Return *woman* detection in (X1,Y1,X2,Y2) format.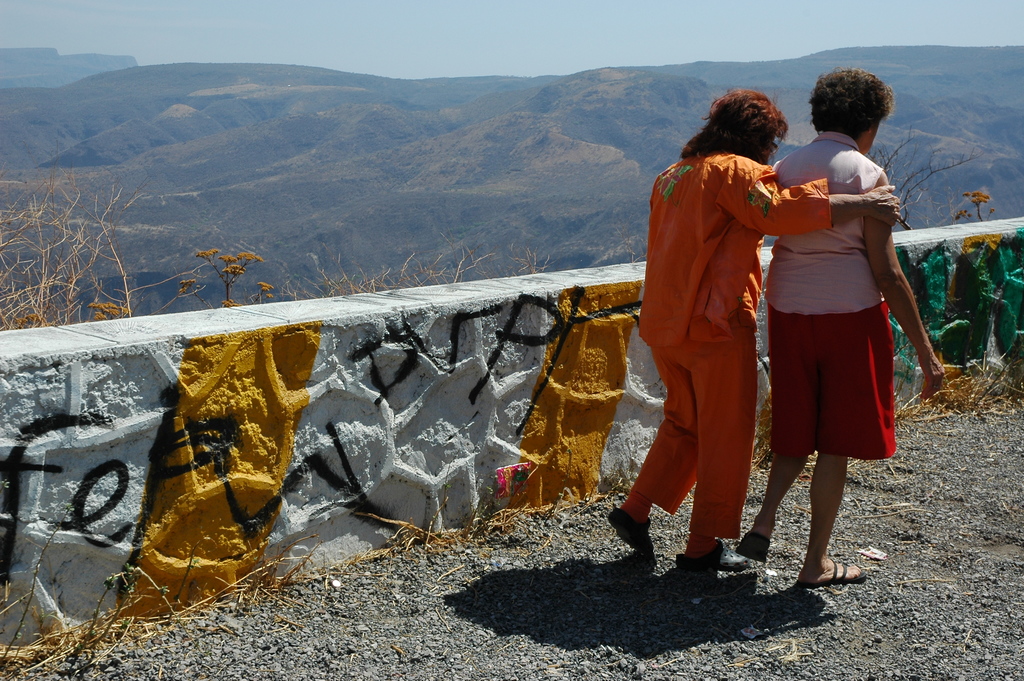
(708,99,897,557).
